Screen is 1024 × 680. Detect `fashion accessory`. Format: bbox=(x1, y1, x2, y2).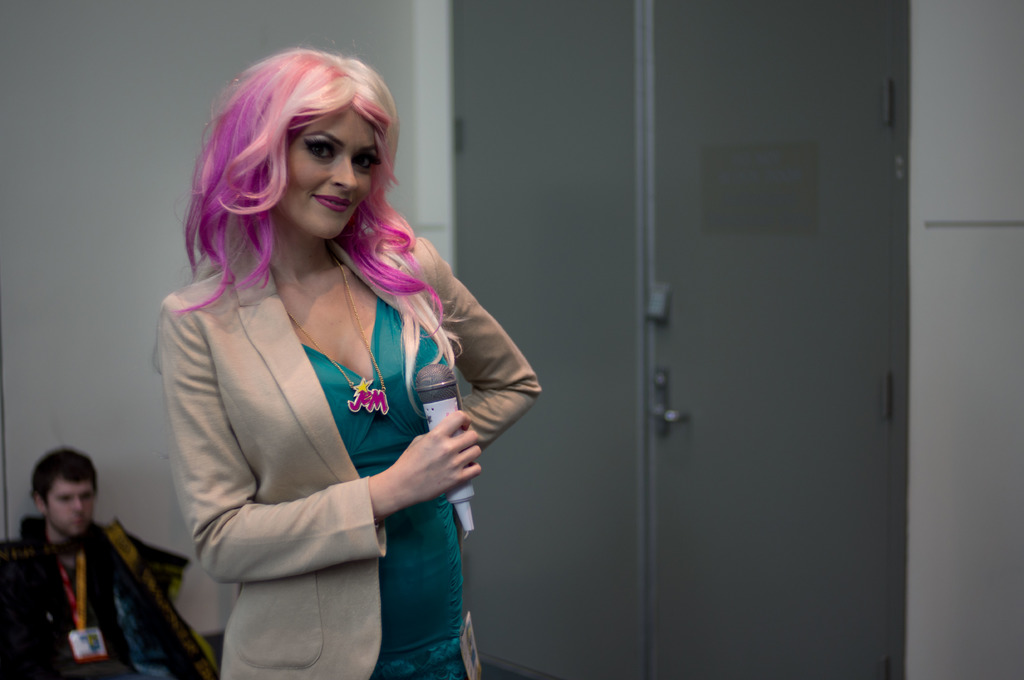
bbox=(285, 251, 390, 415).
